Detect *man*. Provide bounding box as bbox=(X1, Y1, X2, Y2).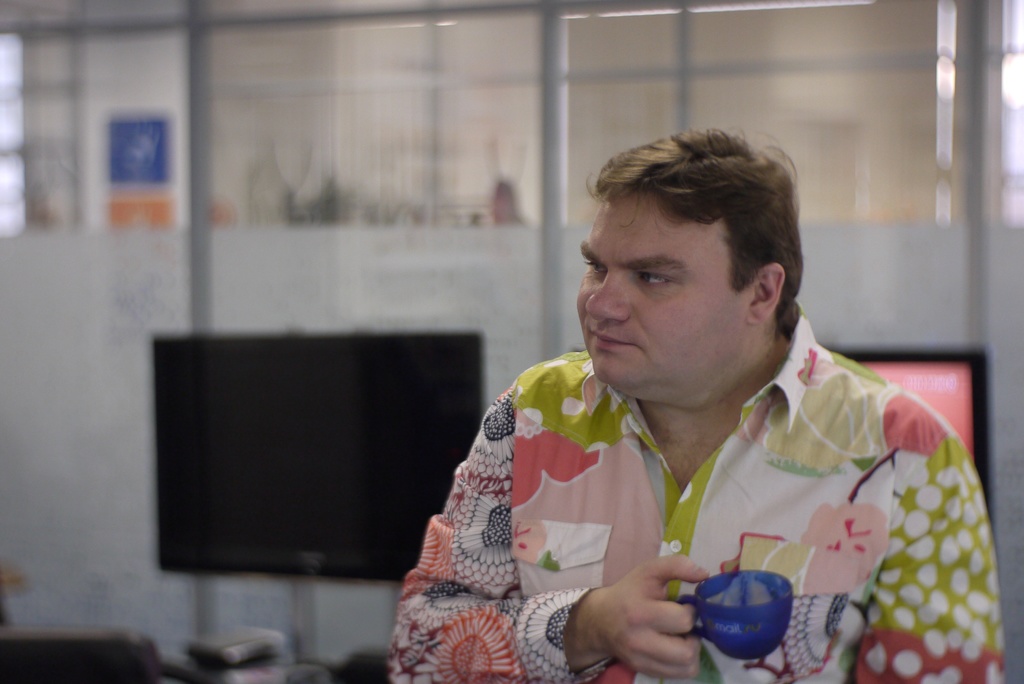
bbox=(371, 132, 986, 676).
